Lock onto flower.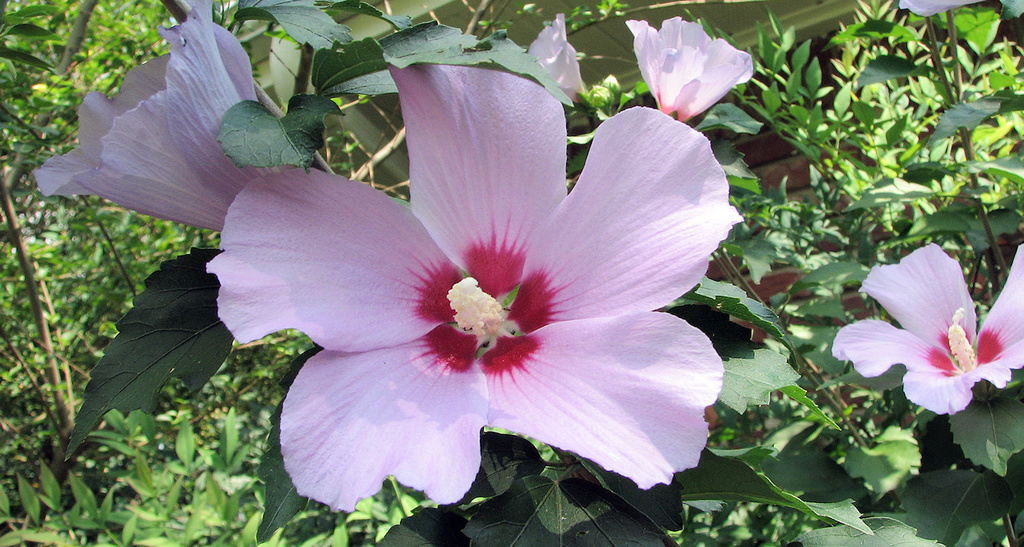
Locked: (201, 62, 750, 519).
